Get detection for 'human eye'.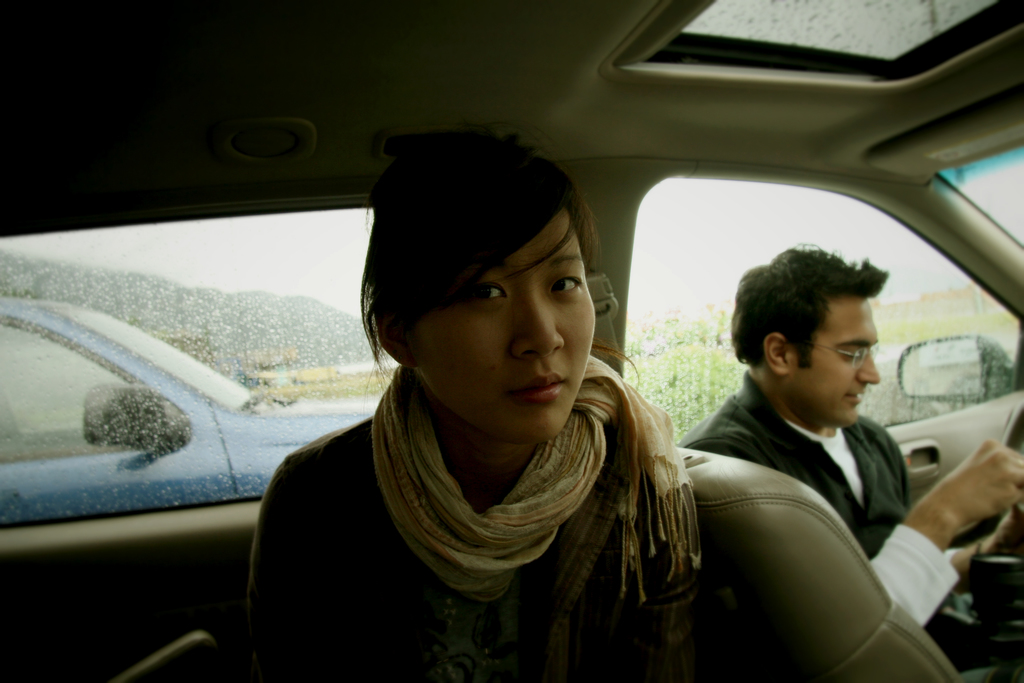
Detection: (left=454, top=274, right=509, bottom=315).
